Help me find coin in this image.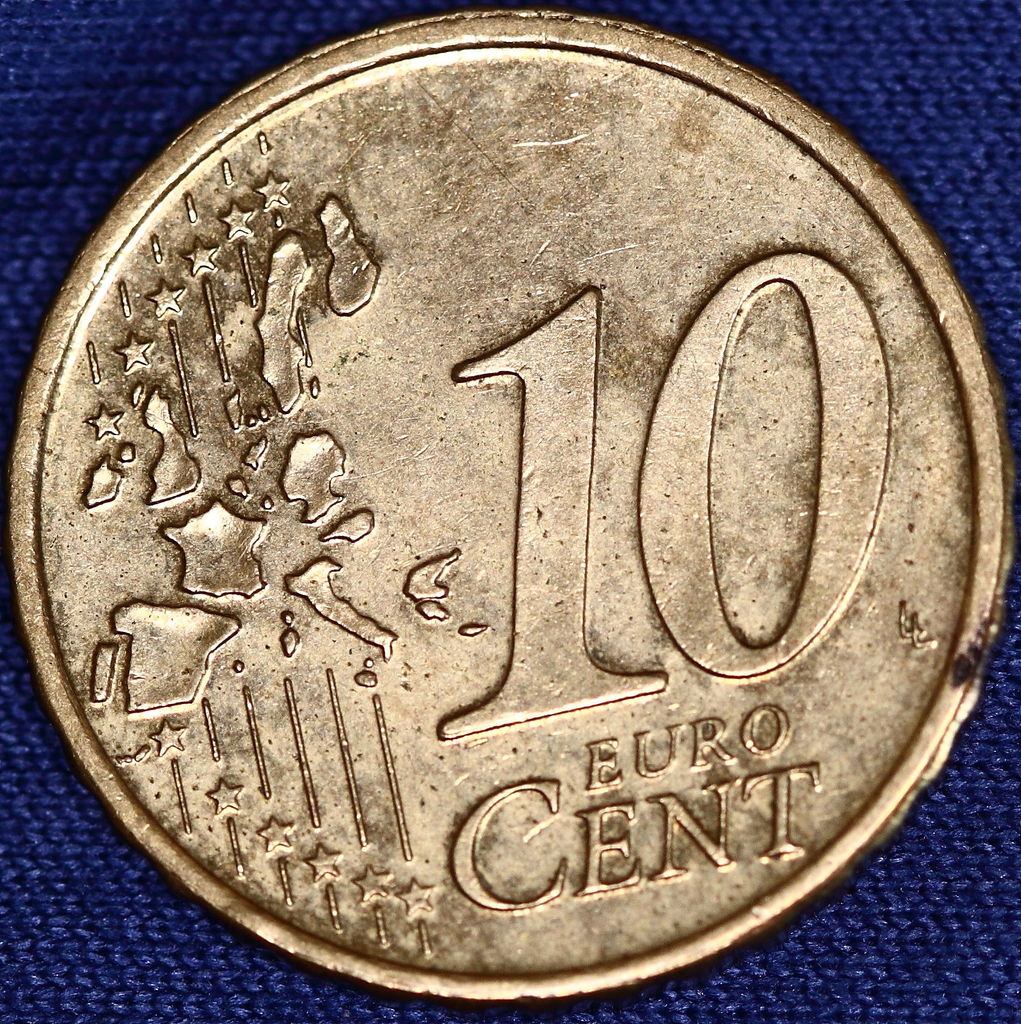
Found it: bbox(6, 0, 1020, 1004).
